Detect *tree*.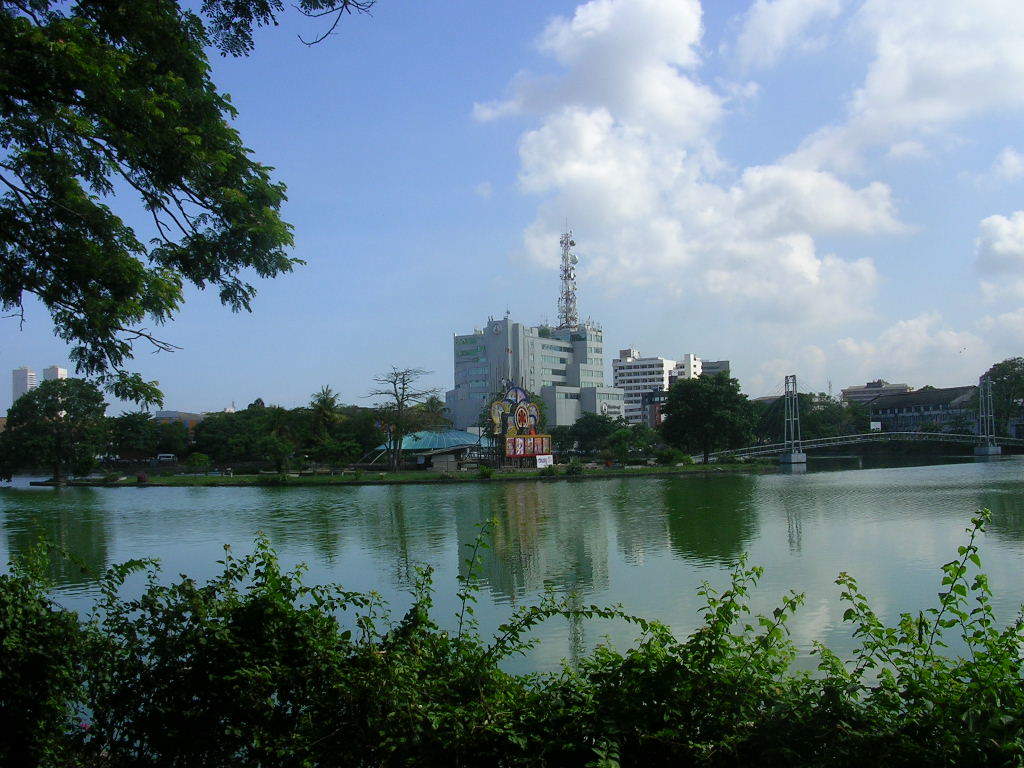
Detected at [9,357,112,476].
